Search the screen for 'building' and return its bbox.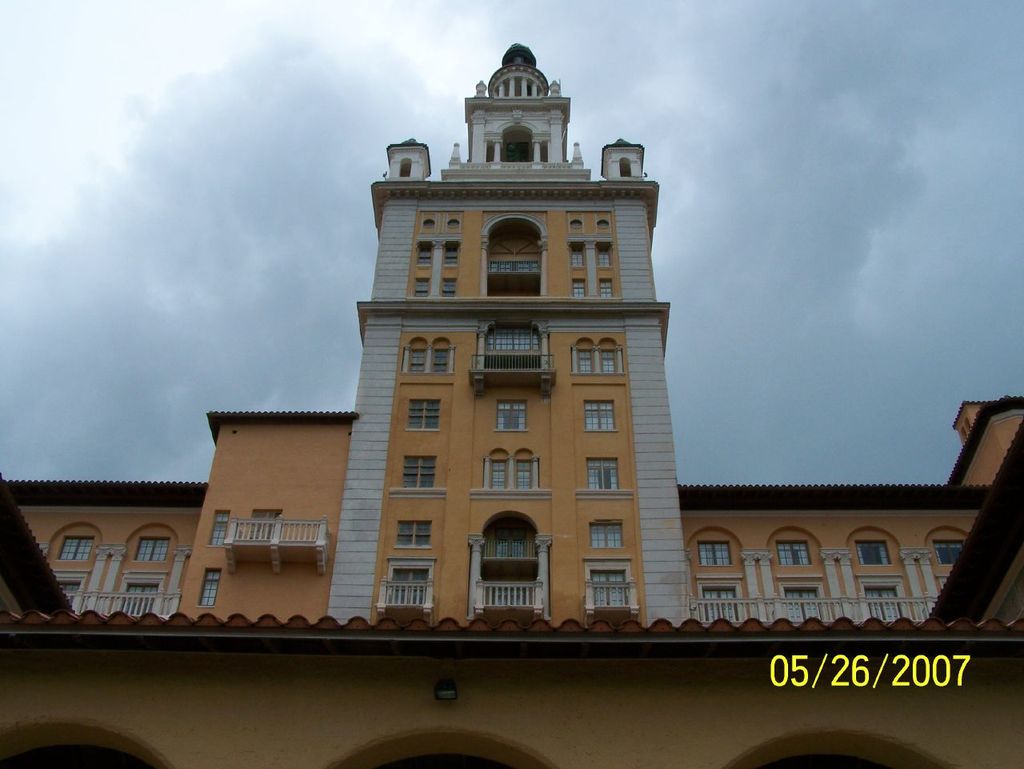
Found: box(0, 42, 1023, 768).
